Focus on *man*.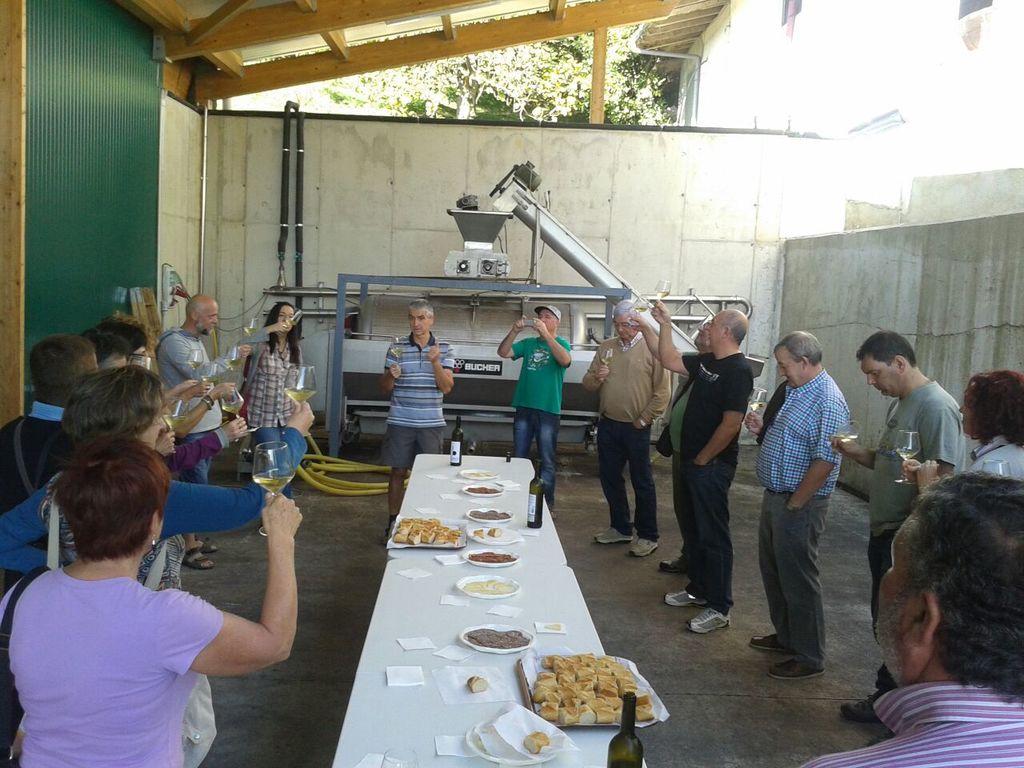
Focused at Rect(833, 326, 970, 725).
